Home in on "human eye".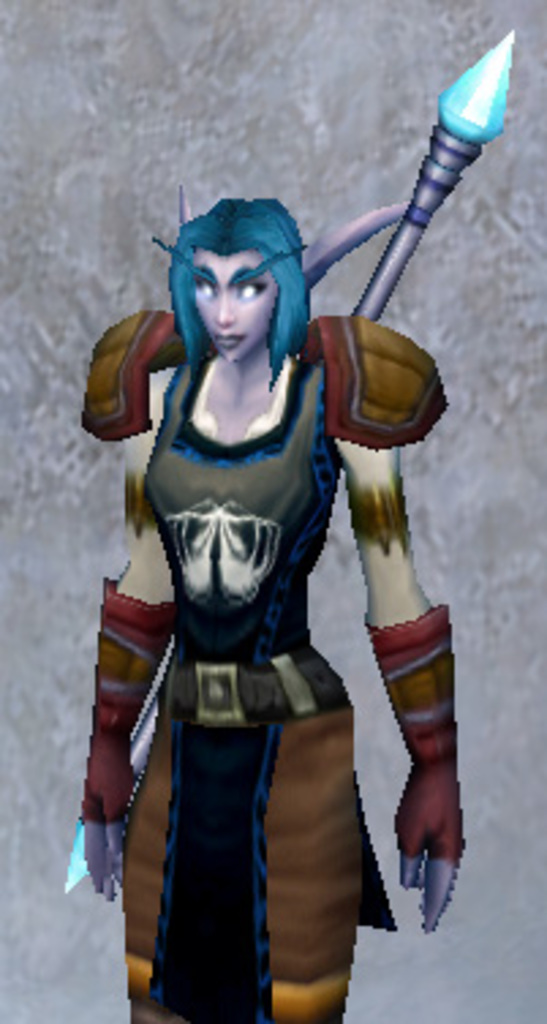
Homed in at rect(229, 278, 264, 297).
